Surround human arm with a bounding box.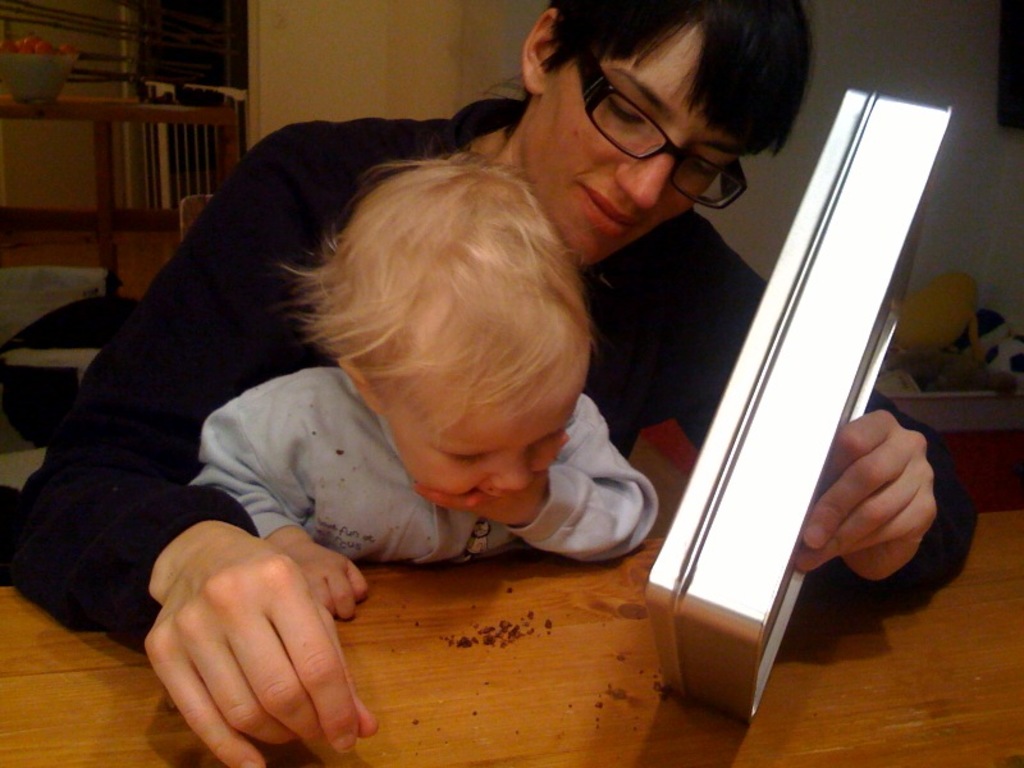
crop(4, 113, 383, 767).
